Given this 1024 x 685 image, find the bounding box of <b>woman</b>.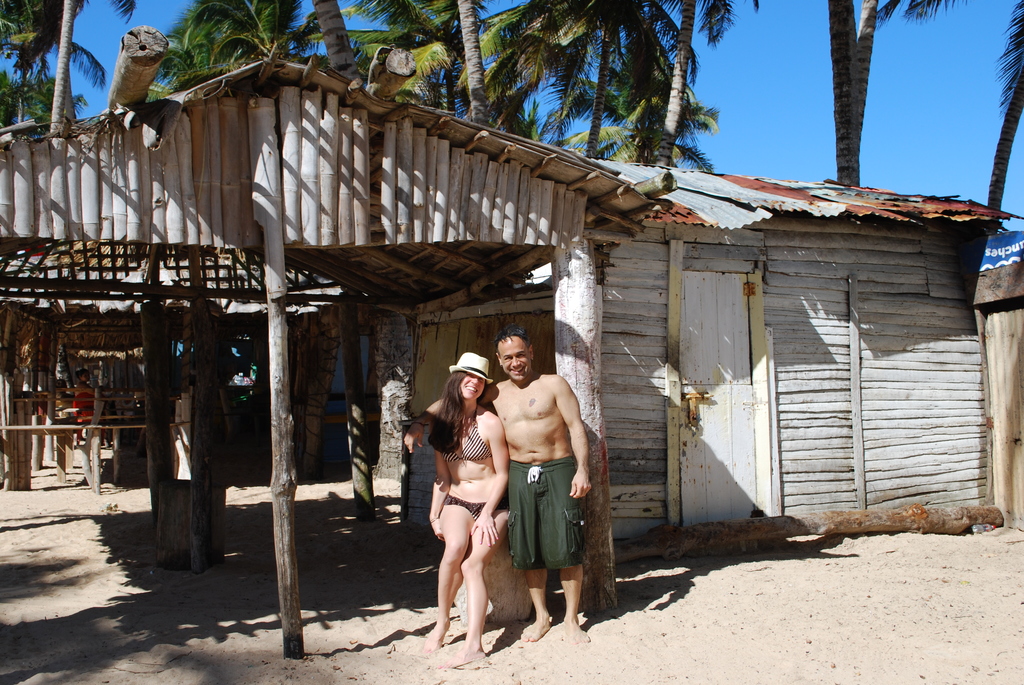
pyautogui.locateOnScreen(417, 345, 500, 642).
